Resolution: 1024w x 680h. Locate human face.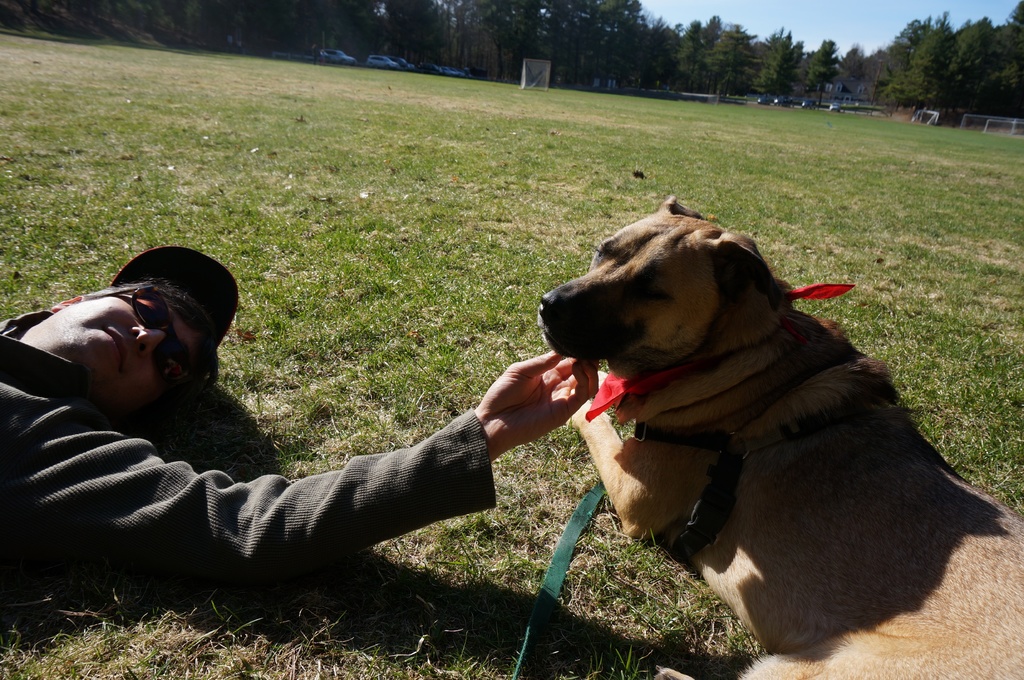
detection(25, 291, 218, 411).
